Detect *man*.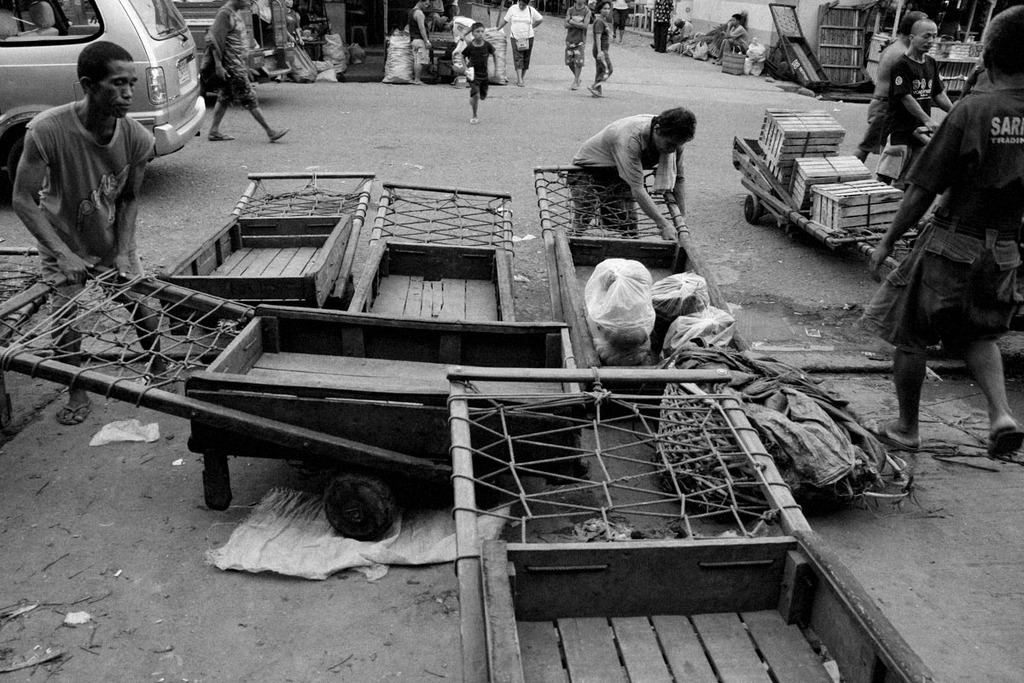
Detected at locate(8, 38, 166, 429).
